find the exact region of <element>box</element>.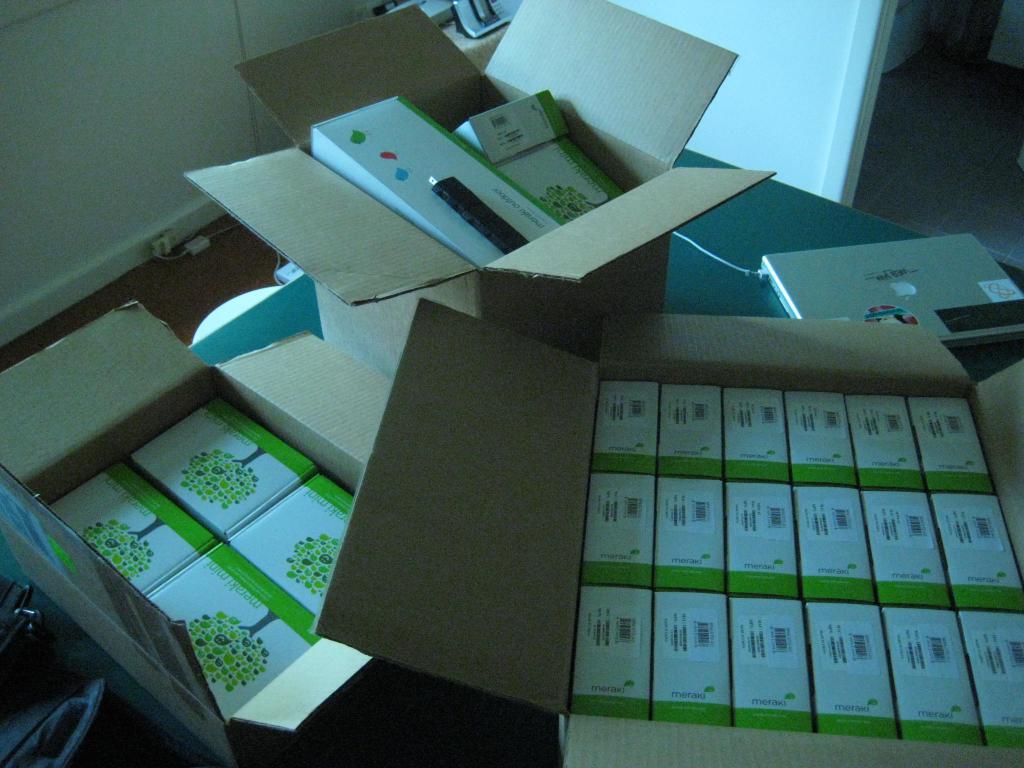
Exact region: 884:605:979:746.
